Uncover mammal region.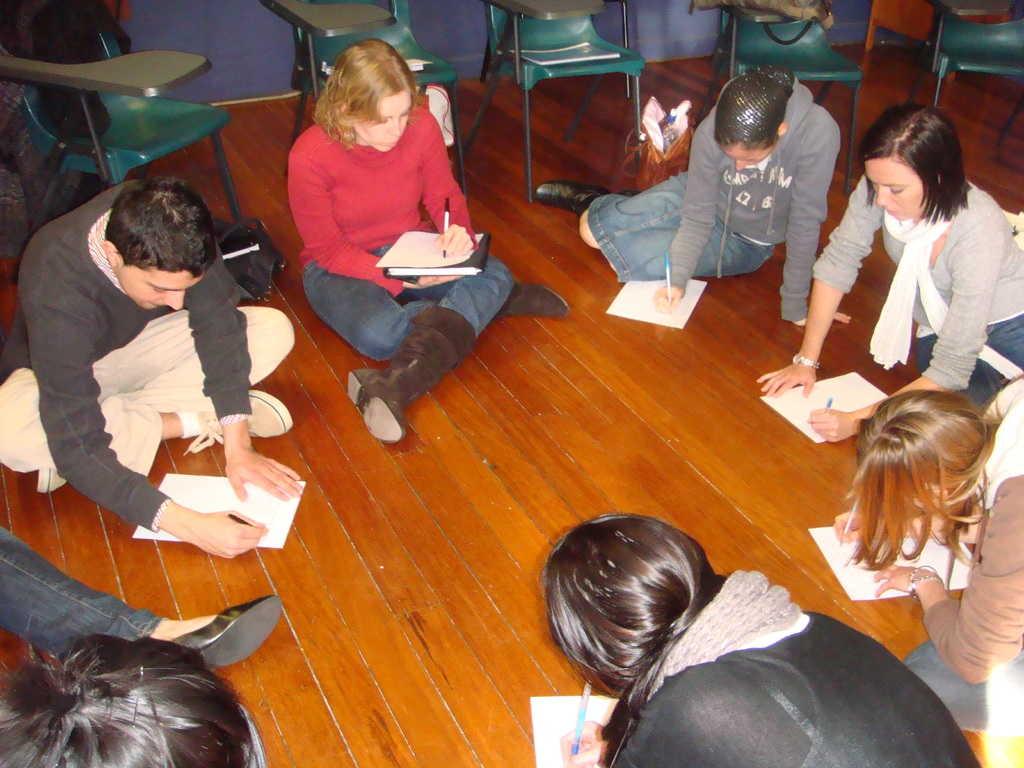
Uncovered: [left=0, top=630, right=250, bottom=767].
